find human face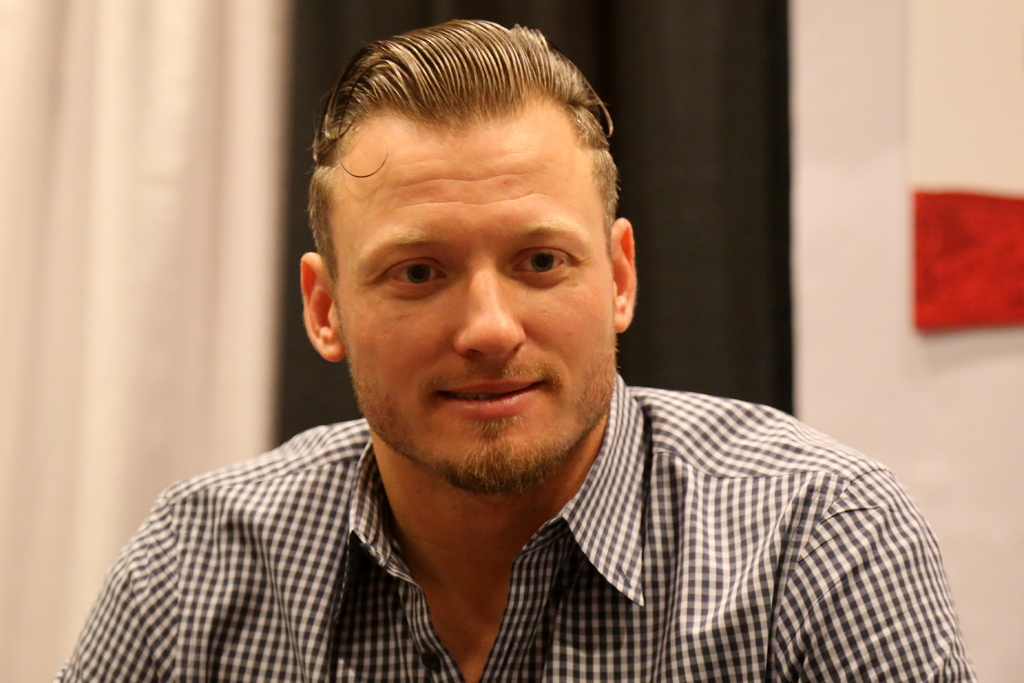
bbox=[333, 125, 616, 492]
